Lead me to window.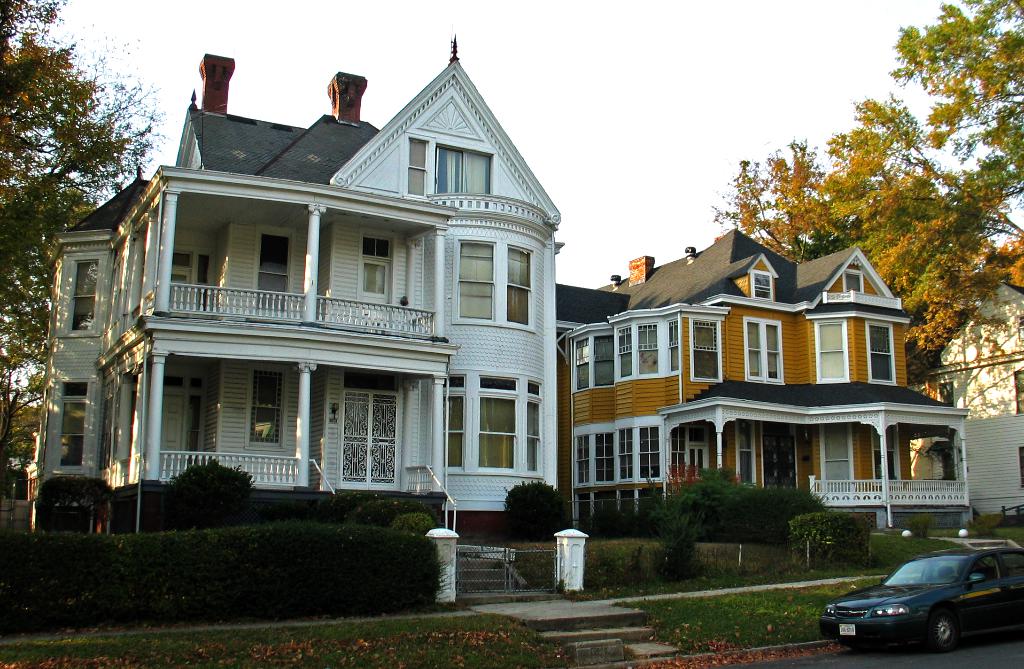
Lead to box(73, 258, 107, 337).
